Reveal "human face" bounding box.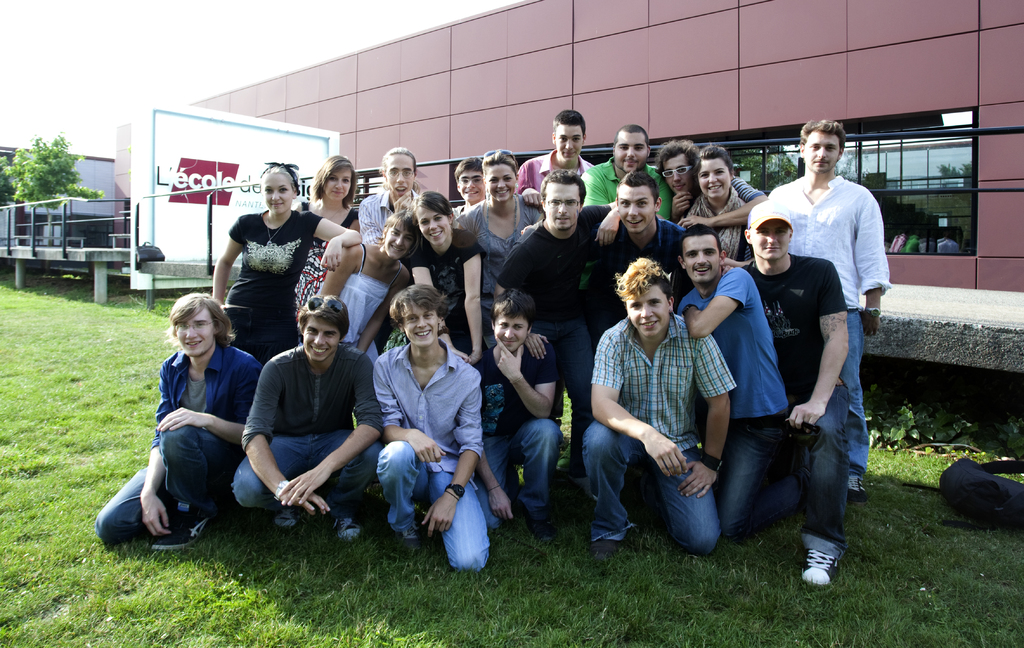
Revealed: 459 172 484 202.
